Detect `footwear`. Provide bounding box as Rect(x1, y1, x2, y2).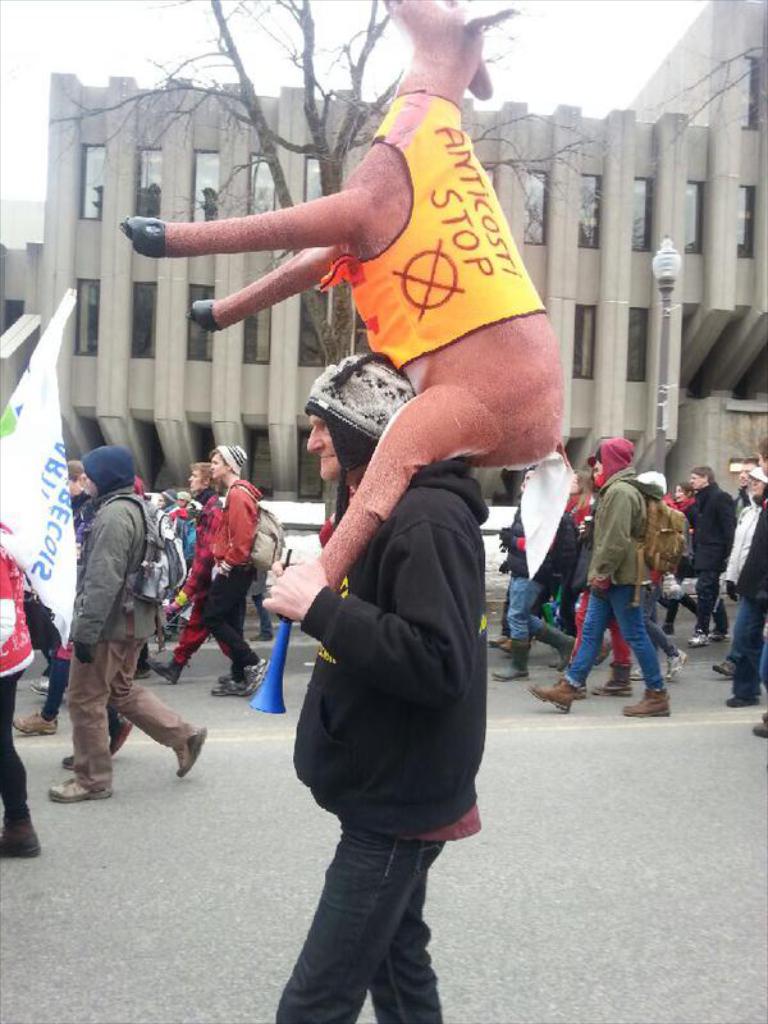
Rect(526, 677, 576, 713).
